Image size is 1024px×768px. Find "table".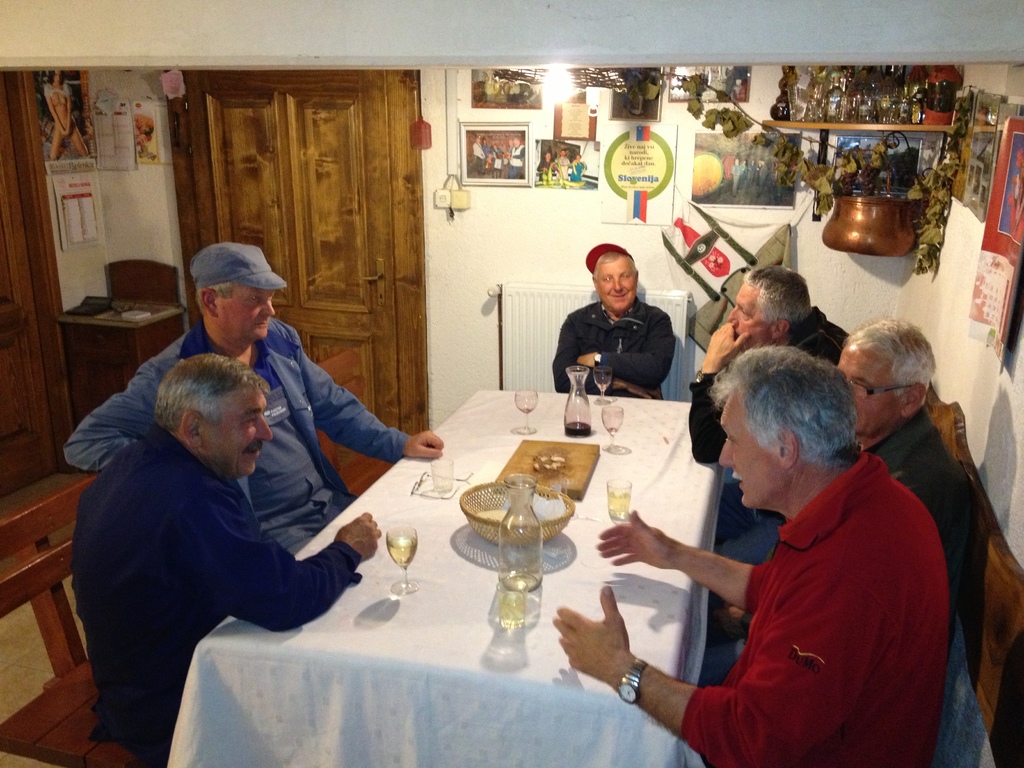
(x1=58, y1=288, x2=190, y2=431).
